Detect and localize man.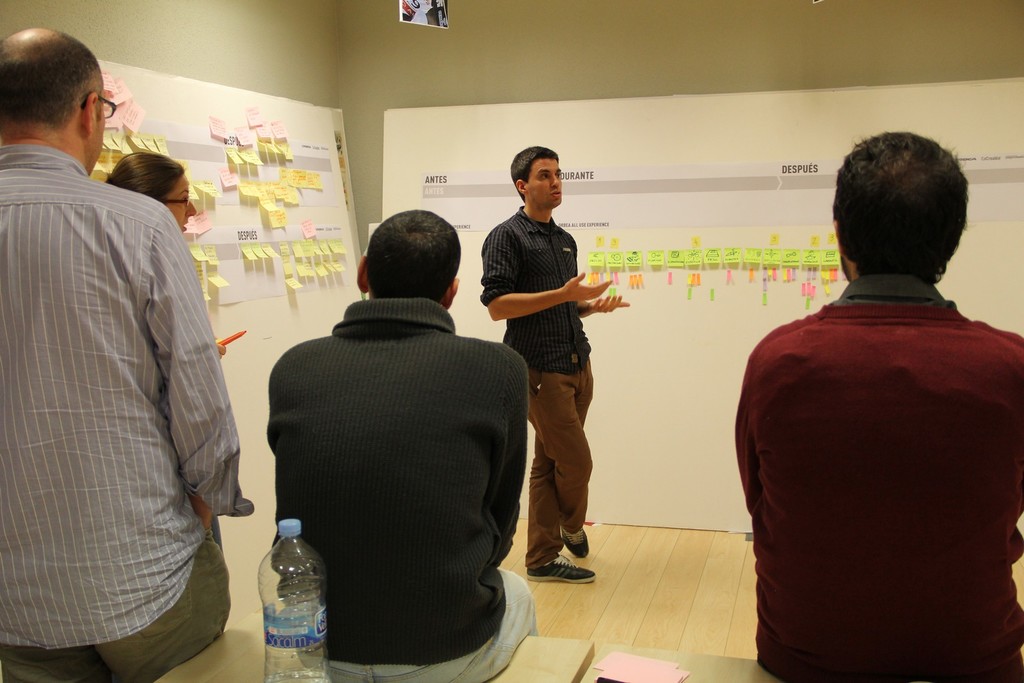
Localized at 0:31:259:682.
